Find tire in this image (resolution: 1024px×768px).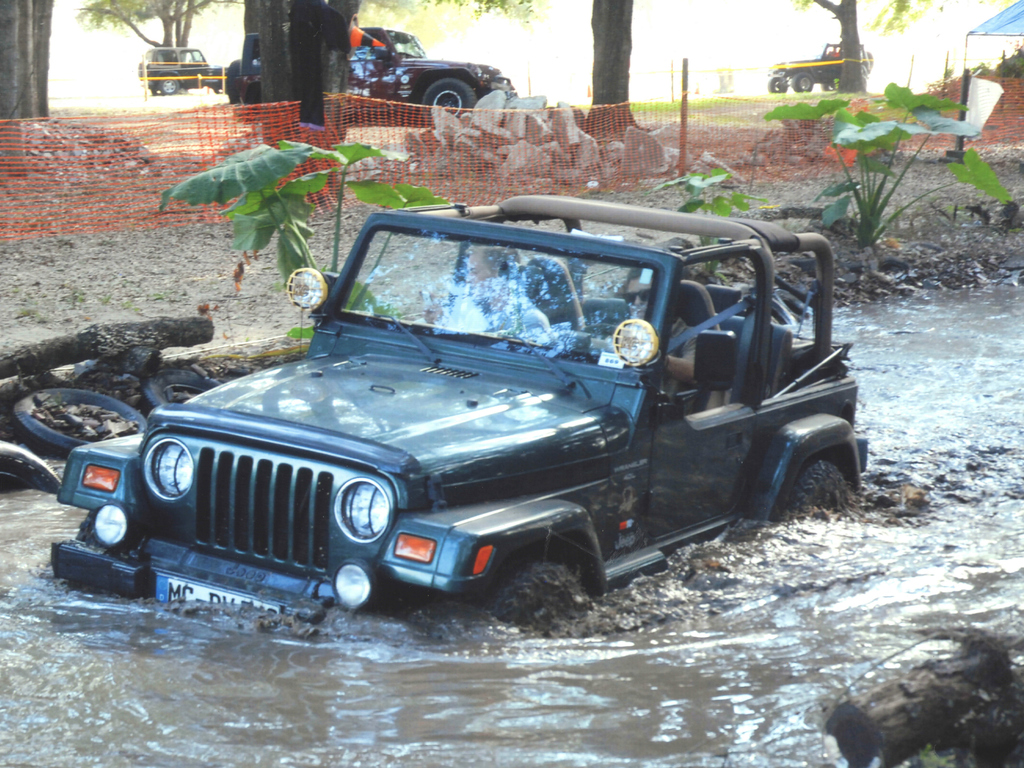
left=156, top=74, right=180, bottom=95.
